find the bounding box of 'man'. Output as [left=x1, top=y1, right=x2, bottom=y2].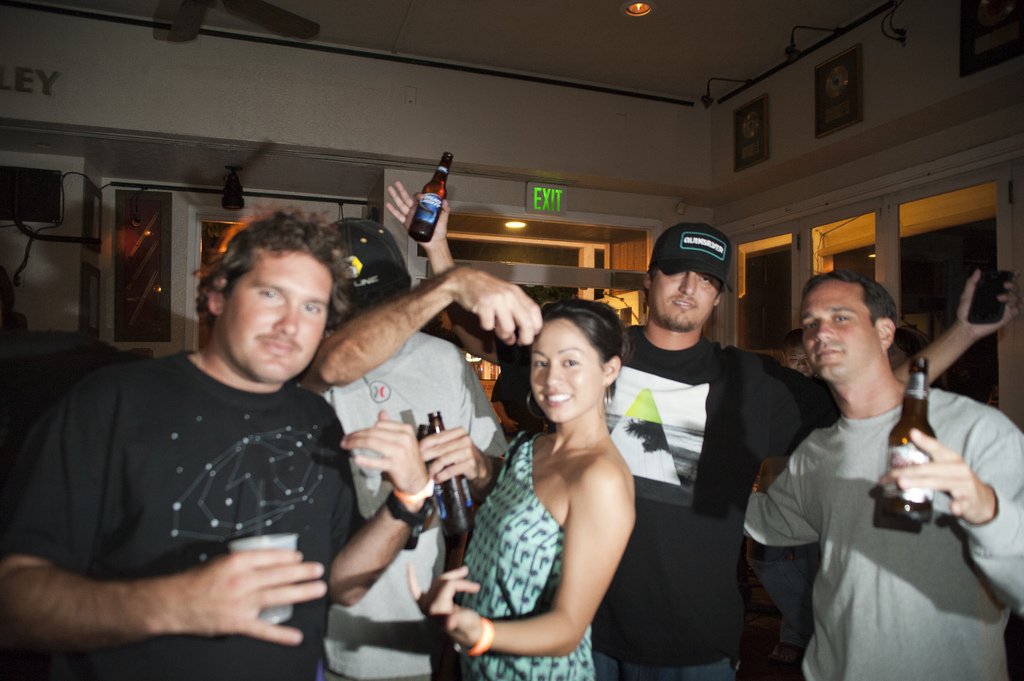
[left=291, top=218, right=538, bottom=680].
